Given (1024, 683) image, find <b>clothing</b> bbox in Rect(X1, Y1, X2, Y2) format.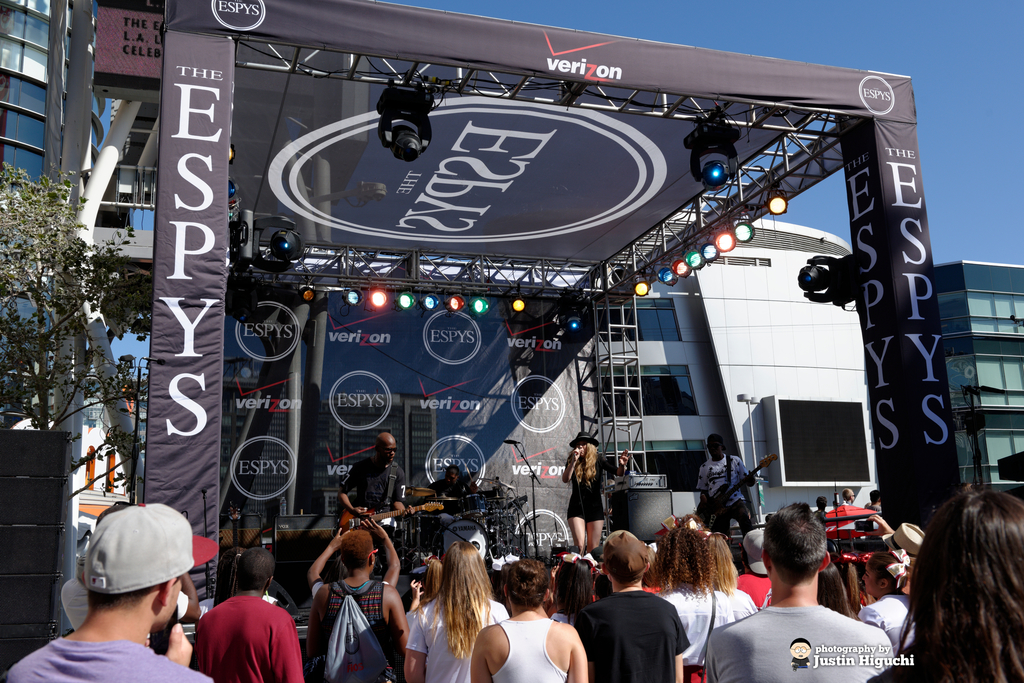
Rect(665, 581, 757, 641).
